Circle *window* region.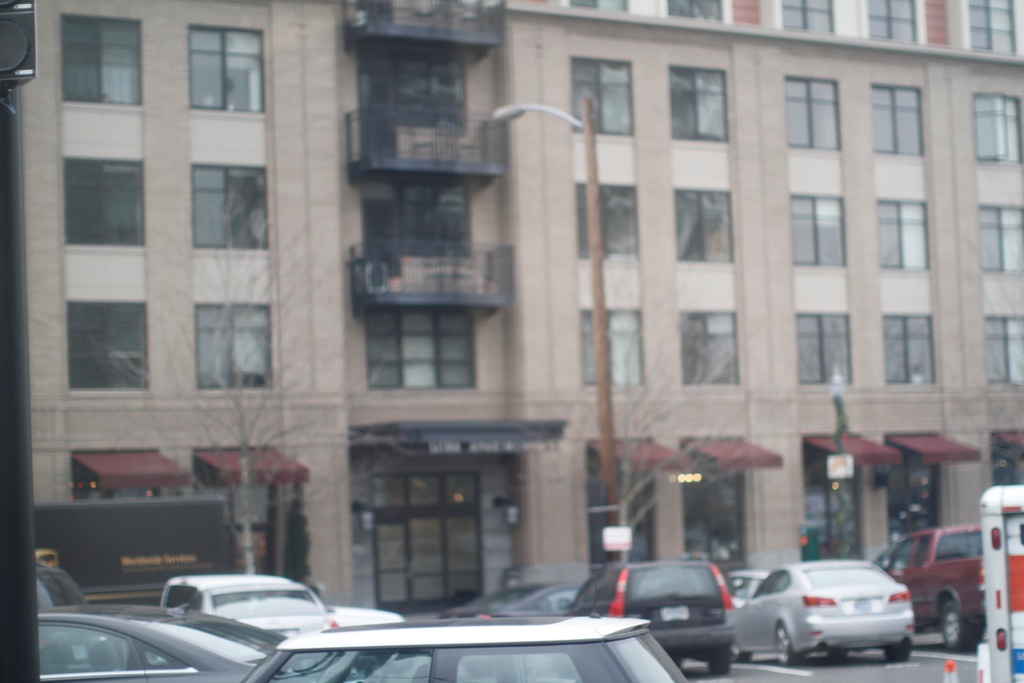
Region: left=572, top=178, right=641, bottom=257.
